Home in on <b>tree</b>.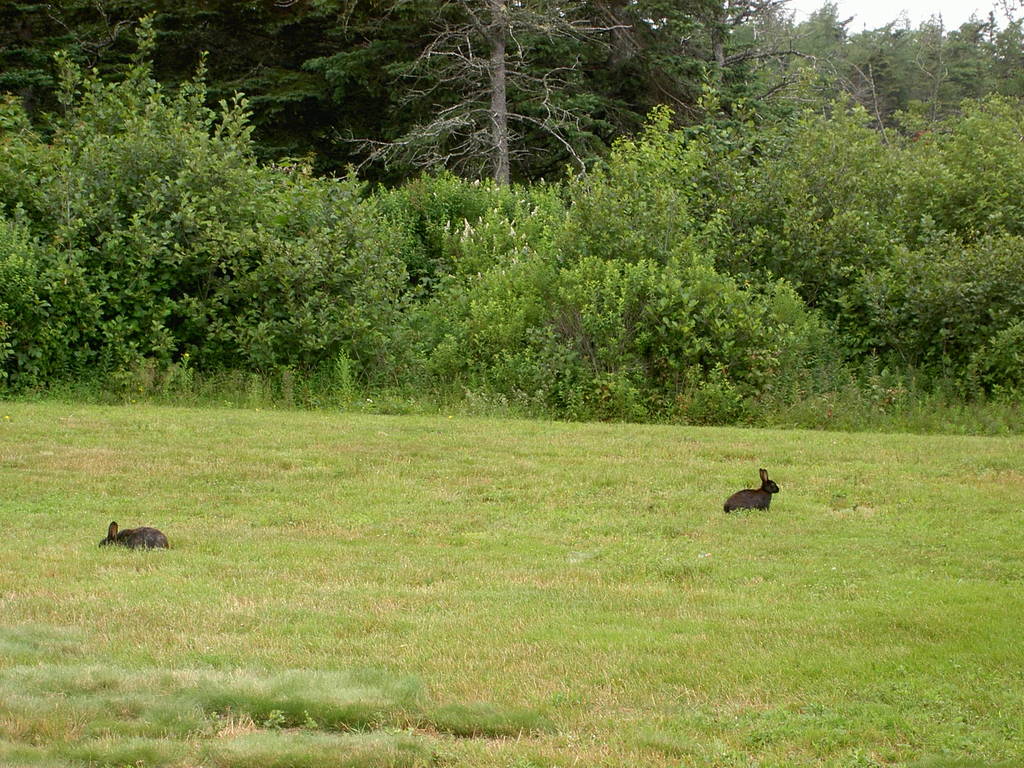
Homed in at 0:22:409:360.
